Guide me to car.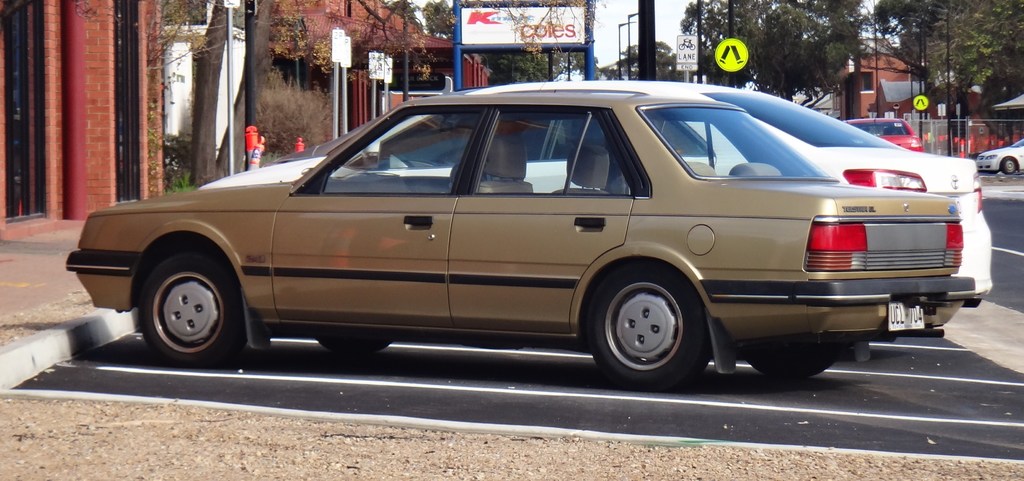
Guidance: locate(61, 90, 970, 389).
